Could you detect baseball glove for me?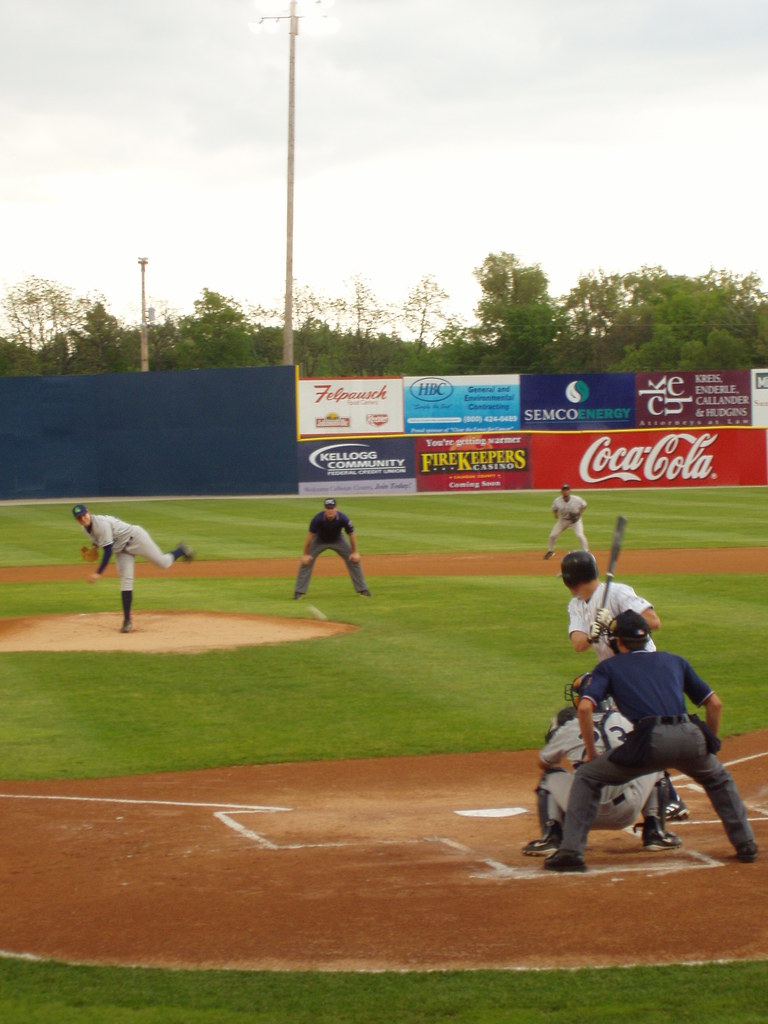
Detection result: 575, 619, 600, 643.
